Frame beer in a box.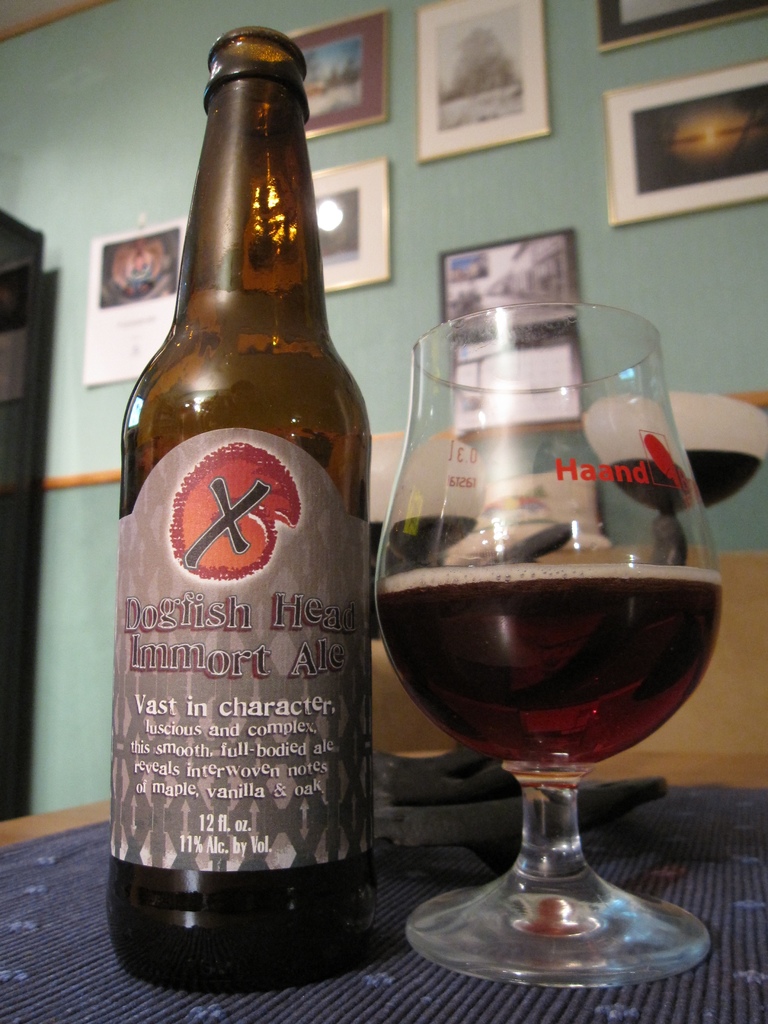
box=[123, 27, 366, 994].
